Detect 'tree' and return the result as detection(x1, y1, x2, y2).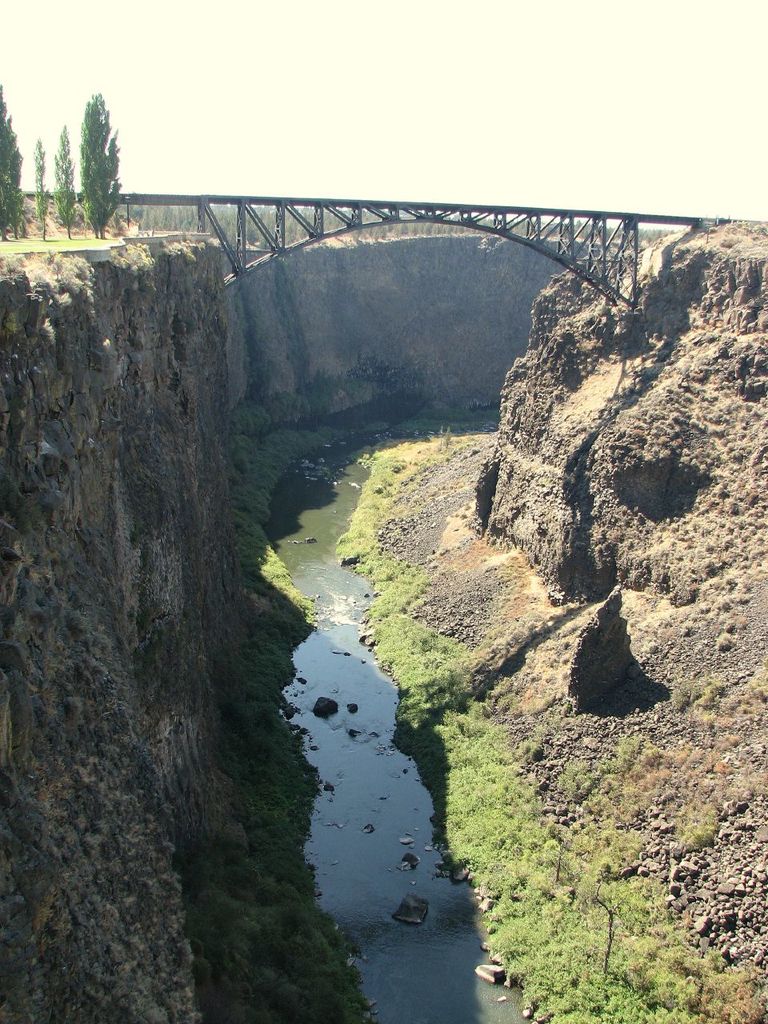
detection(55, 123, 79, 238).
